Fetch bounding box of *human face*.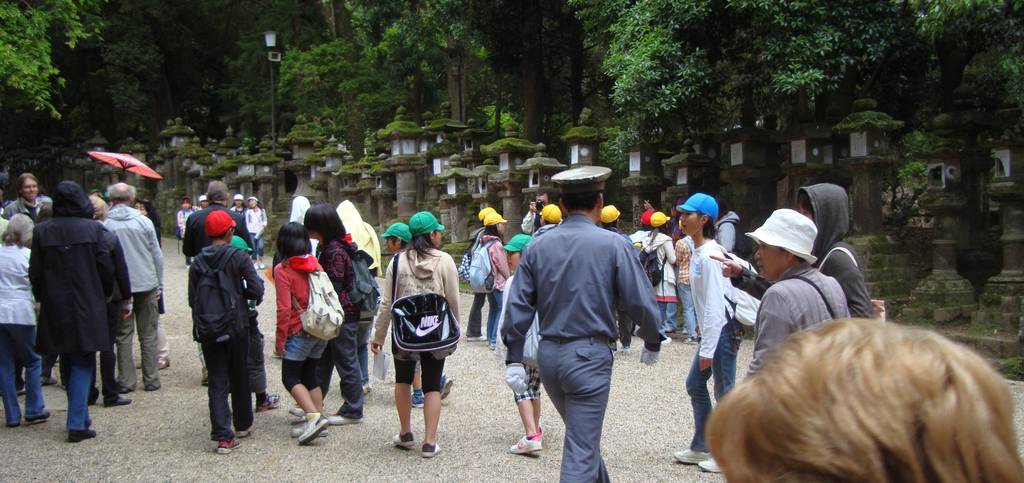
Bbox: [495, 220, 504, 236].
